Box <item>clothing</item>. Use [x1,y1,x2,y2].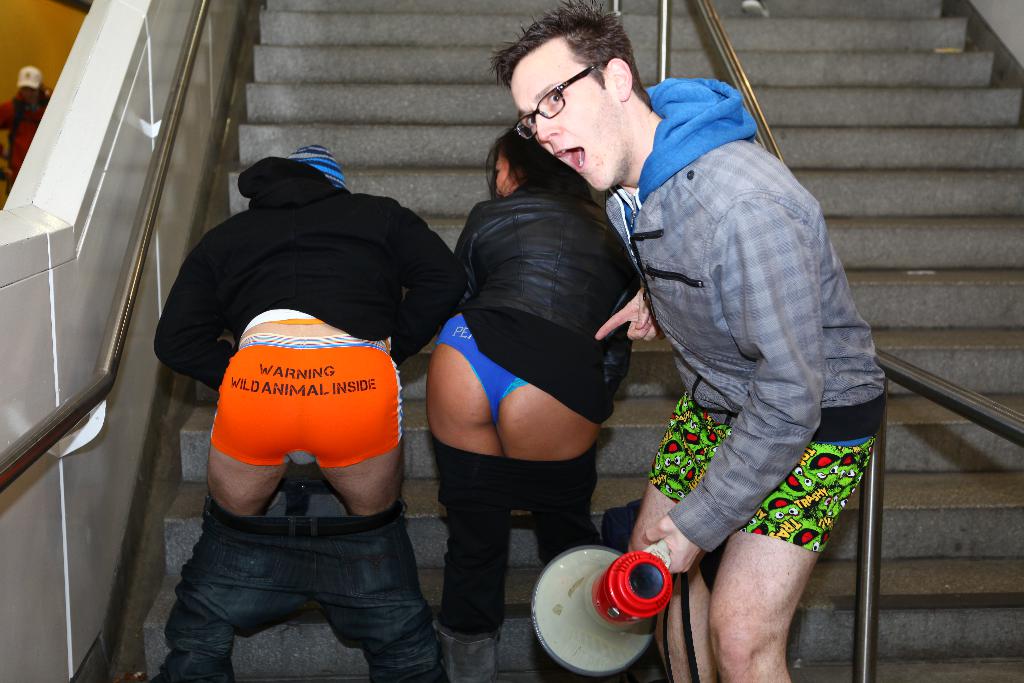
[154,163,465,467].
